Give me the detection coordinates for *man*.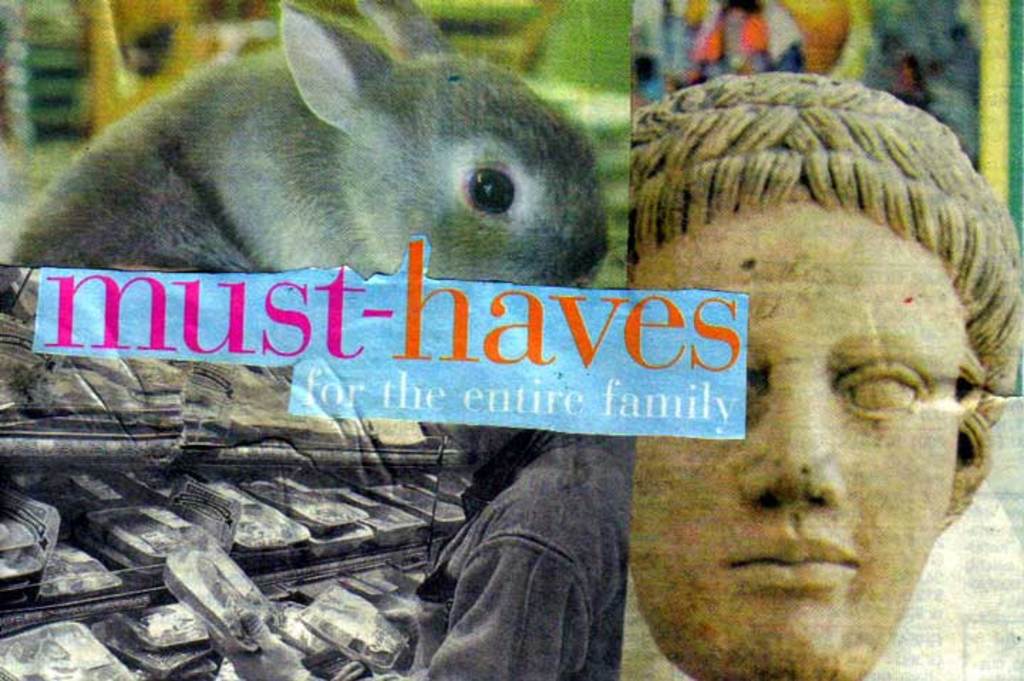
x1=533, y1=71, x2=1023, y2=680.
